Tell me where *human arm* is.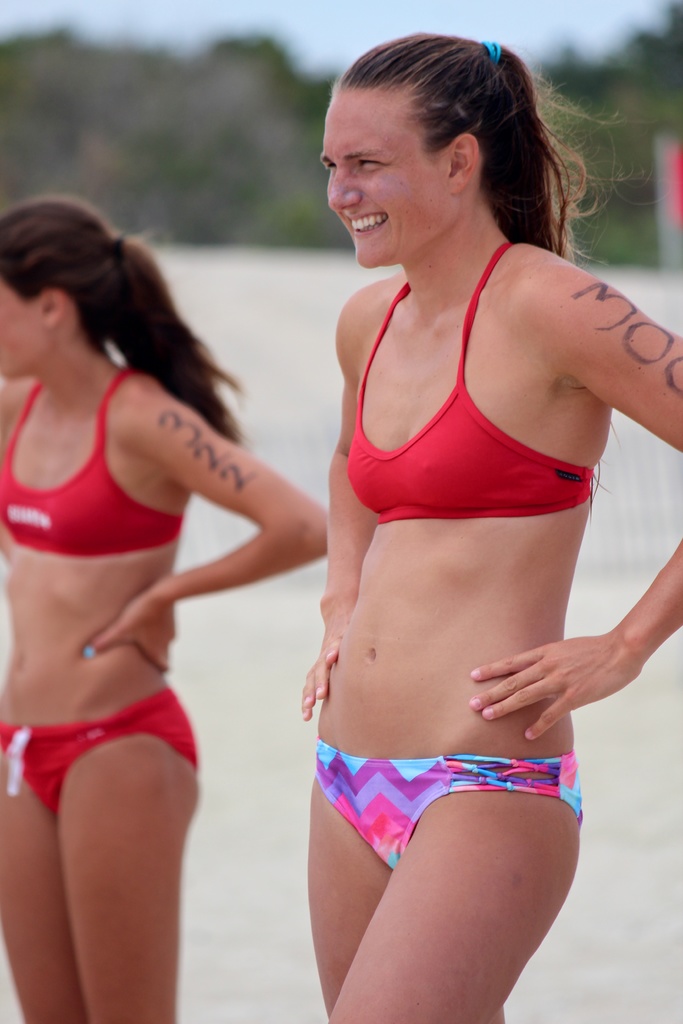
*human arm* is at select_region(462, 259, 682, 742).
